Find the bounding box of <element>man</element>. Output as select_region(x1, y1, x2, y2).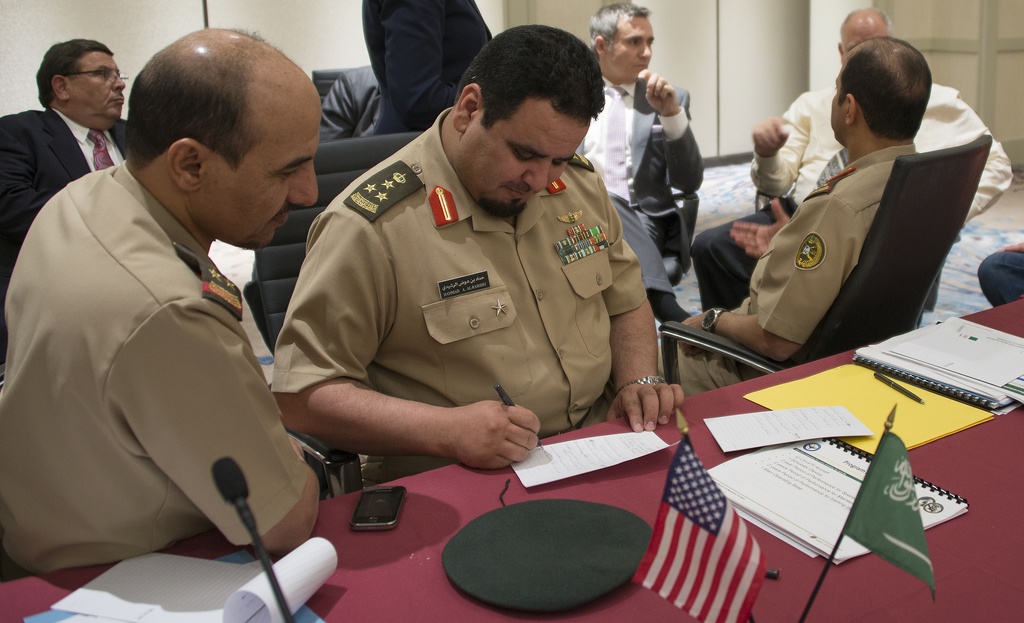
select_region(0, 37, 152, 288).
